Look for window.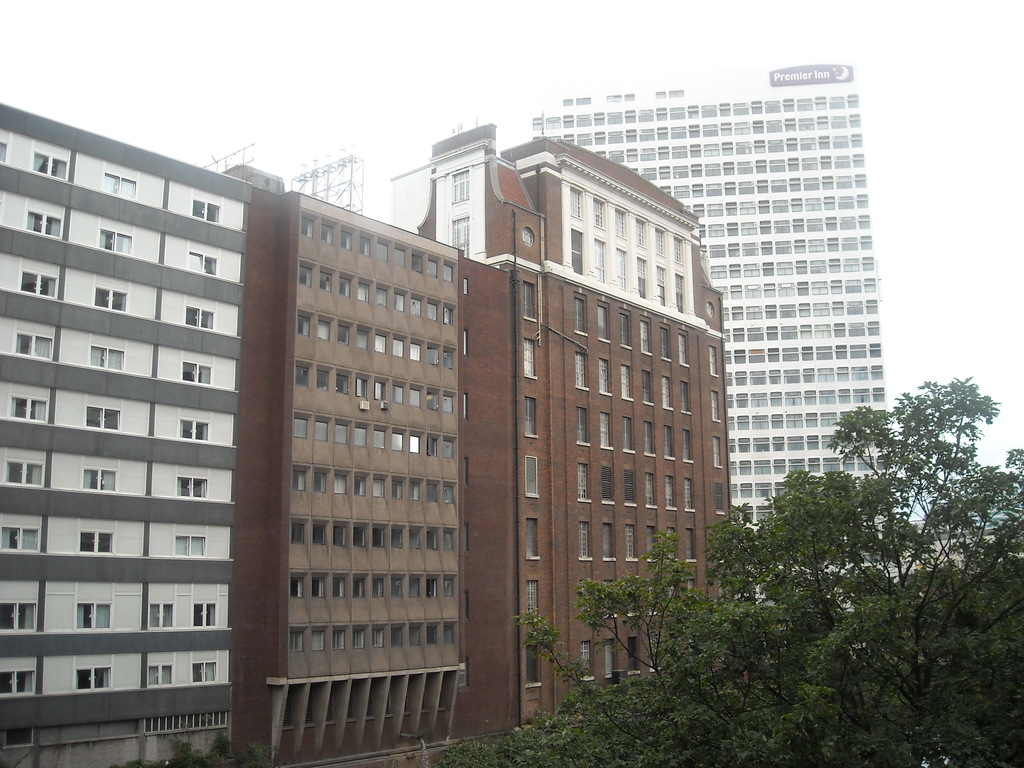
Found: left=339, top=278, right=352, bottom=298.
